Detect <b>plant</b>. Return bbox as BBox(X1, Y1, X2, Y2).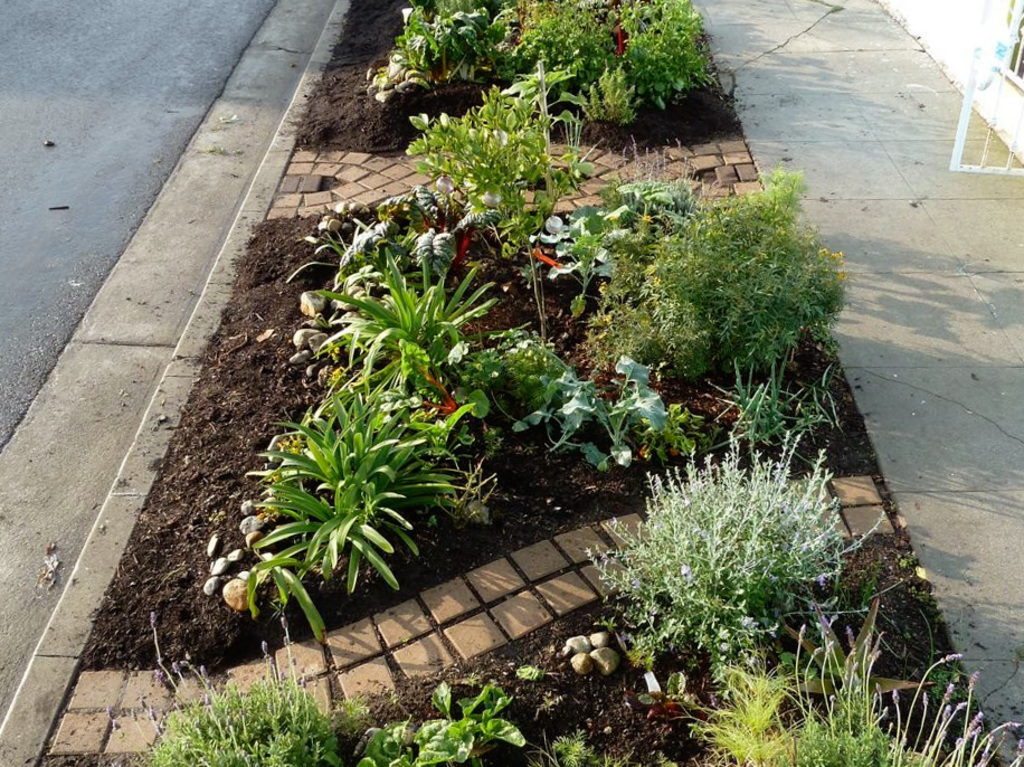
BBox(401, 78, 603, 253).
